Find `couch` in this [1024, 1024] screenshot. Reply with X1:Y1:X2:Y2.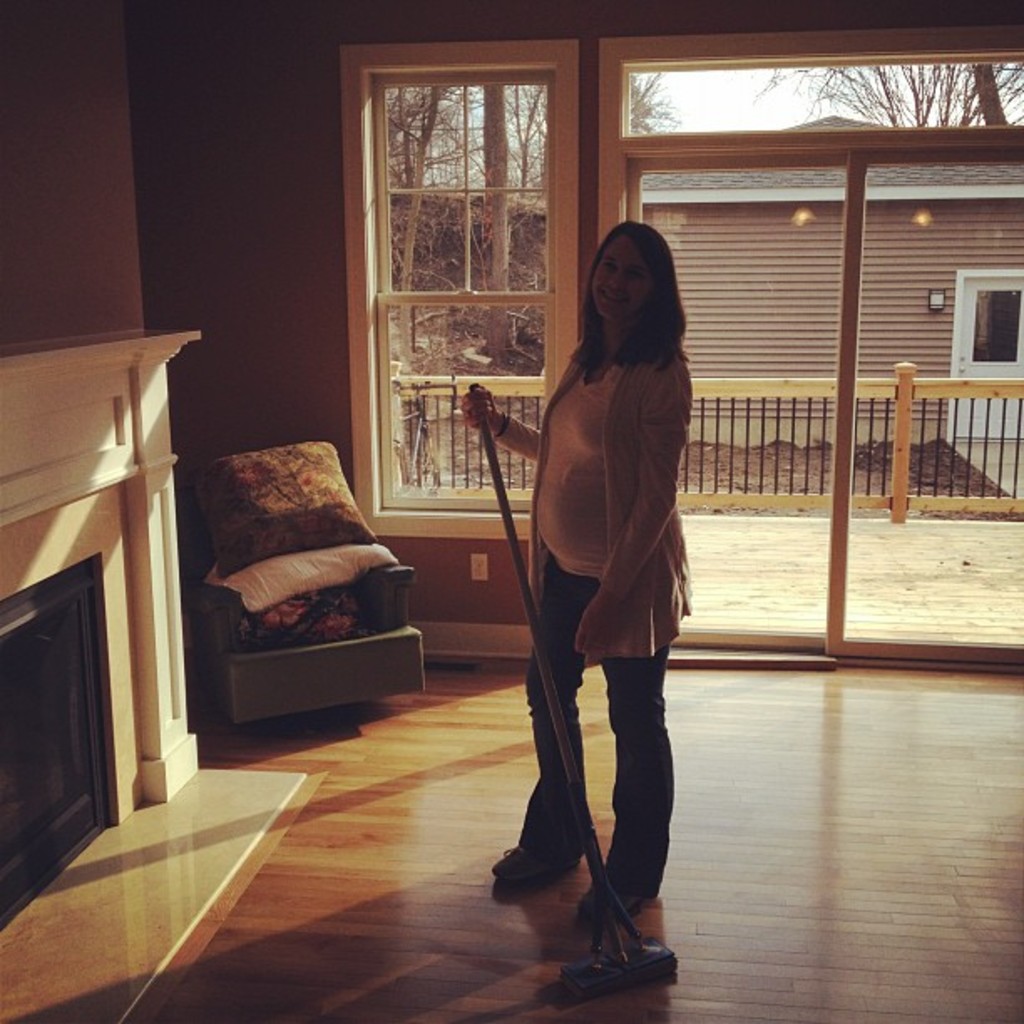
228:435:450:743.
